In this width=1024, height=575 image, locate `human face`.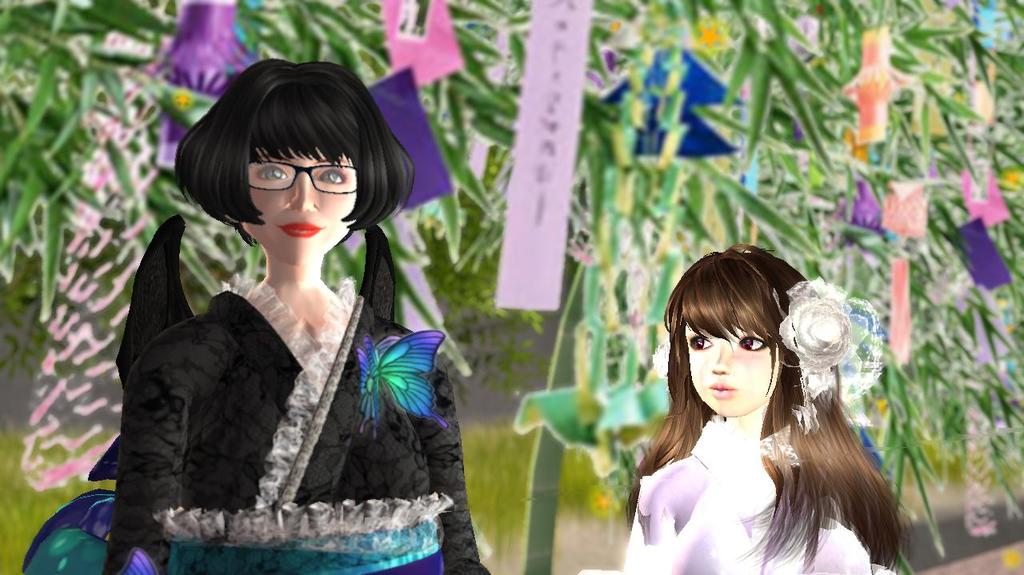
Bounding box: bbox(694, 314, 788, 421).
